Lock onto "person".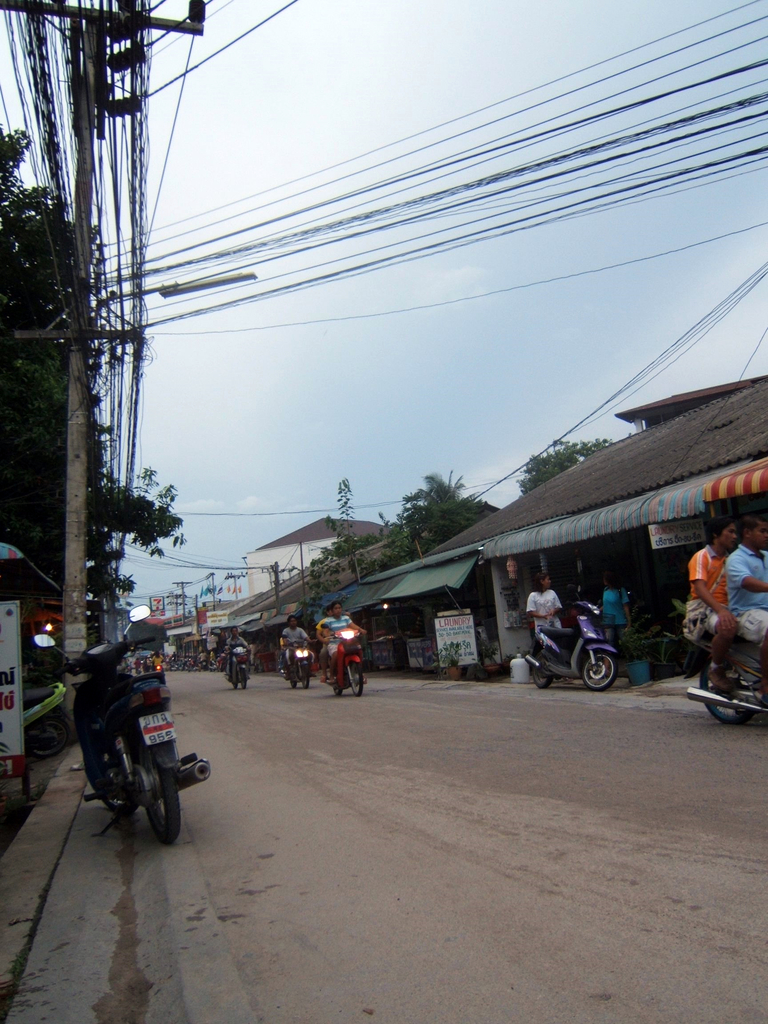
Locked: rect(316, 607, 350, 677).
